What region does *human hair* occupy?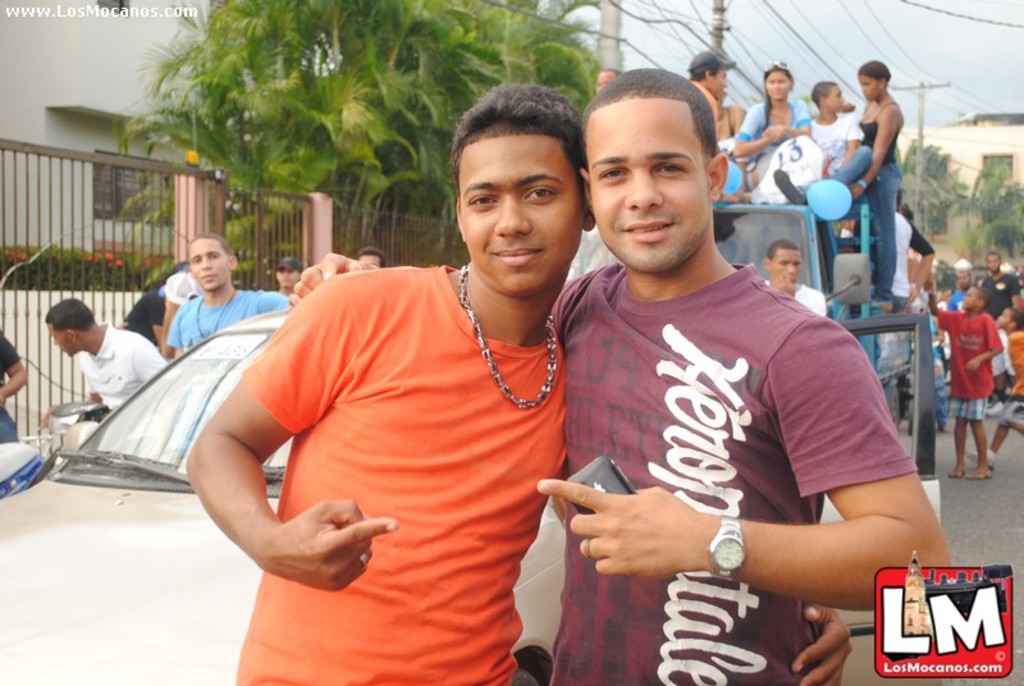
[45,297,93,330].
